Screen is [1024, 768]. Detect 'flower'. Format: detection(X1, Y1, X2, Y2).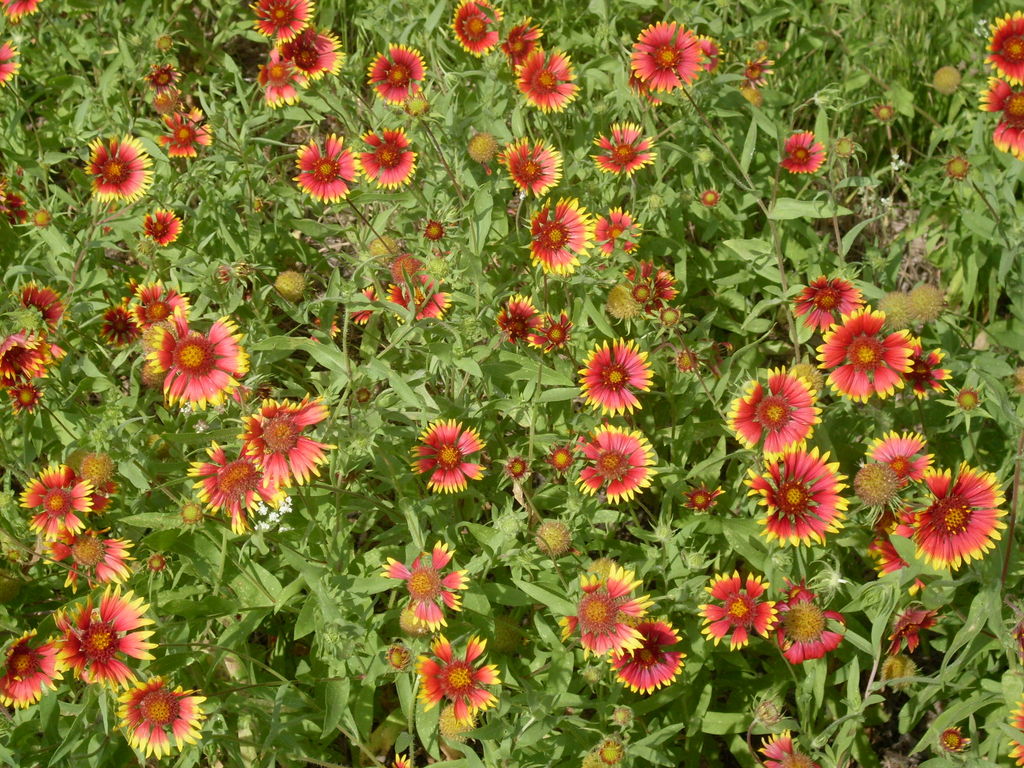
detection(741, 51, 772, 88).
